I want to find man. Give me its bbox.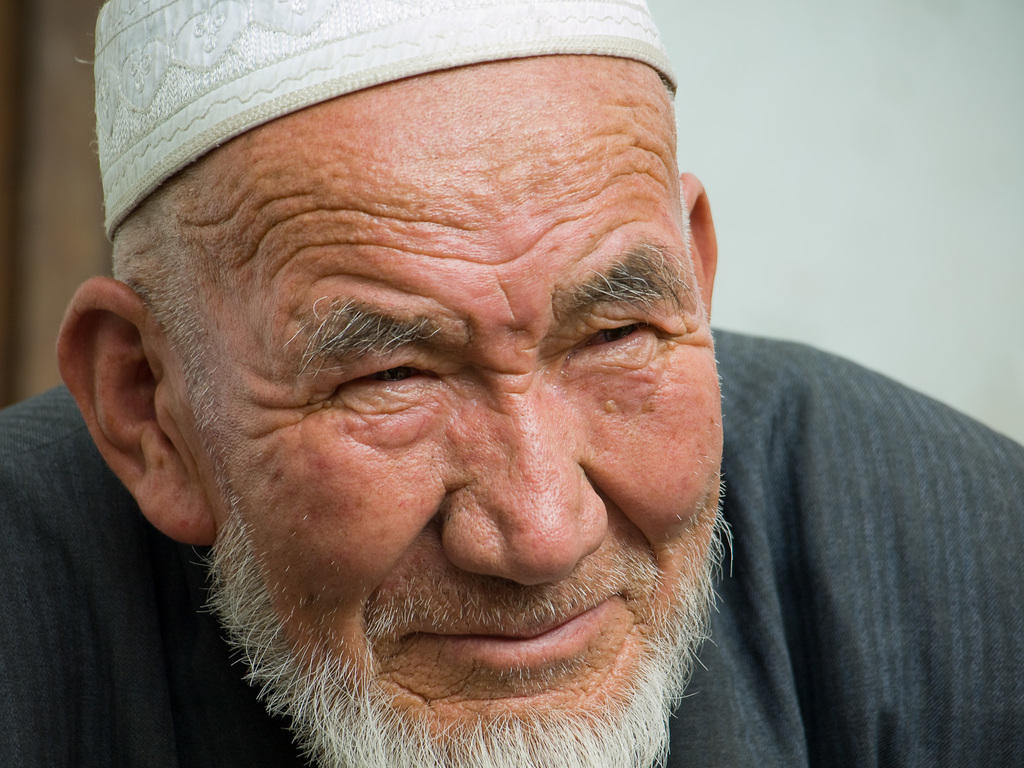
select_region(0, 0, 1023, 767).
